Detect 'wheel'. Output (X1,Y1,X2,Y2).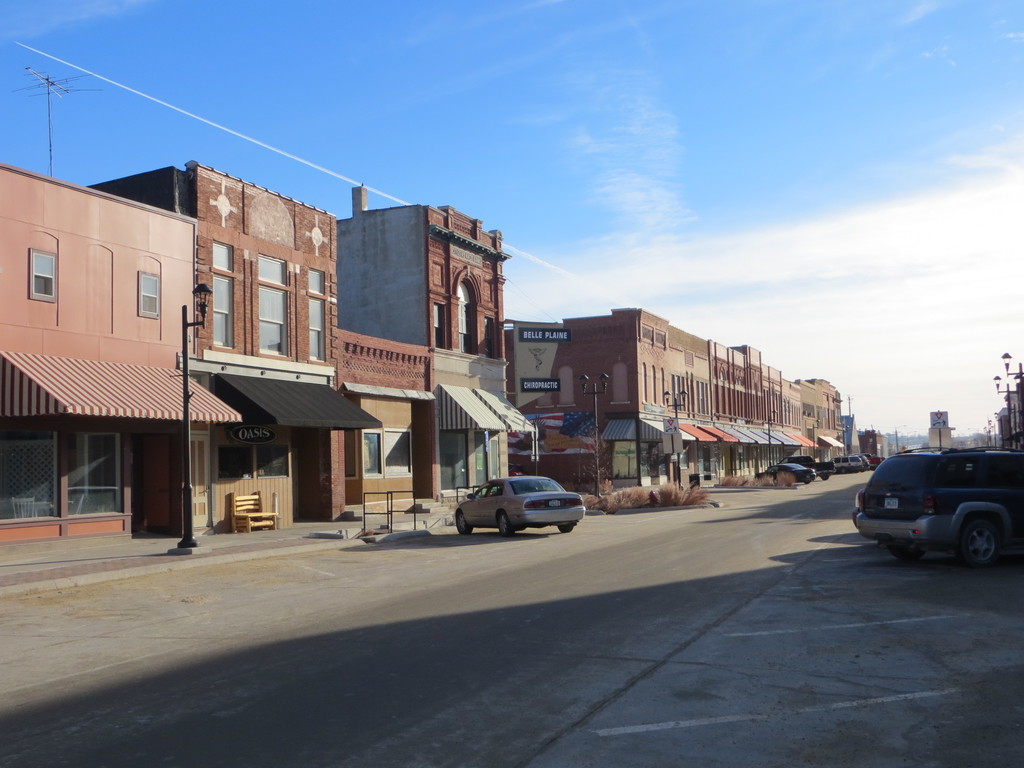
(801,479,809,484).
